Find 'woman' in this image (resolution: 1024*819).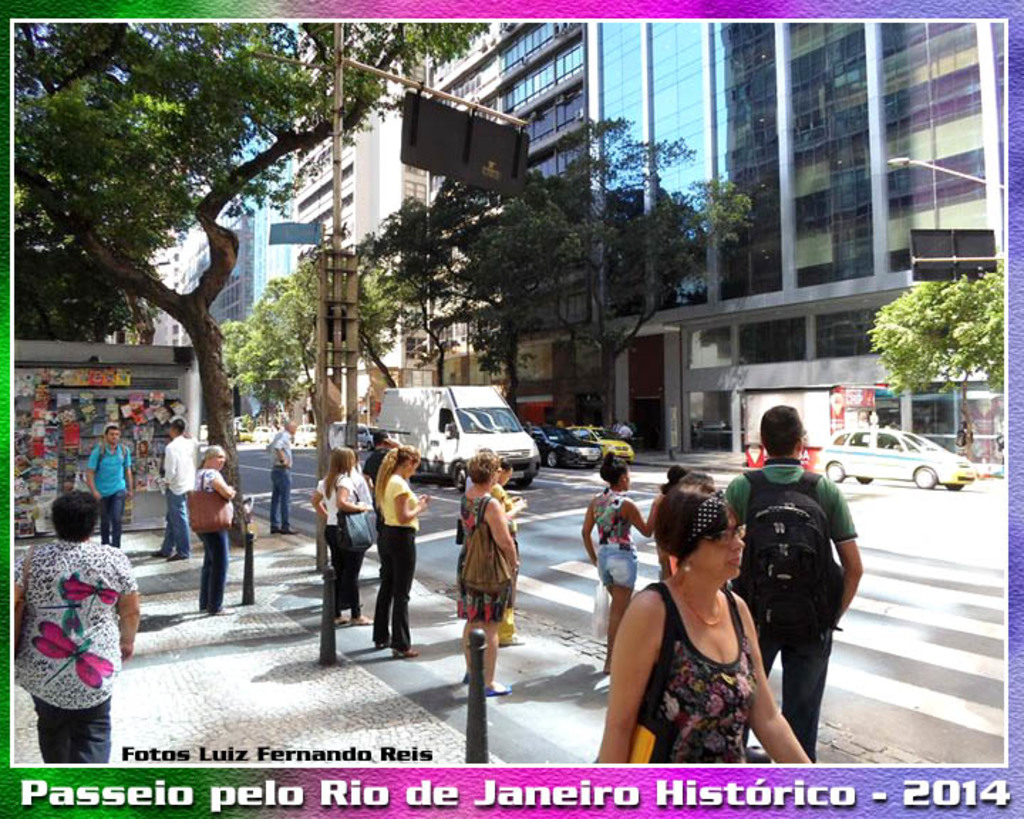
(left=10, top=492, right=141, bottom=761).
